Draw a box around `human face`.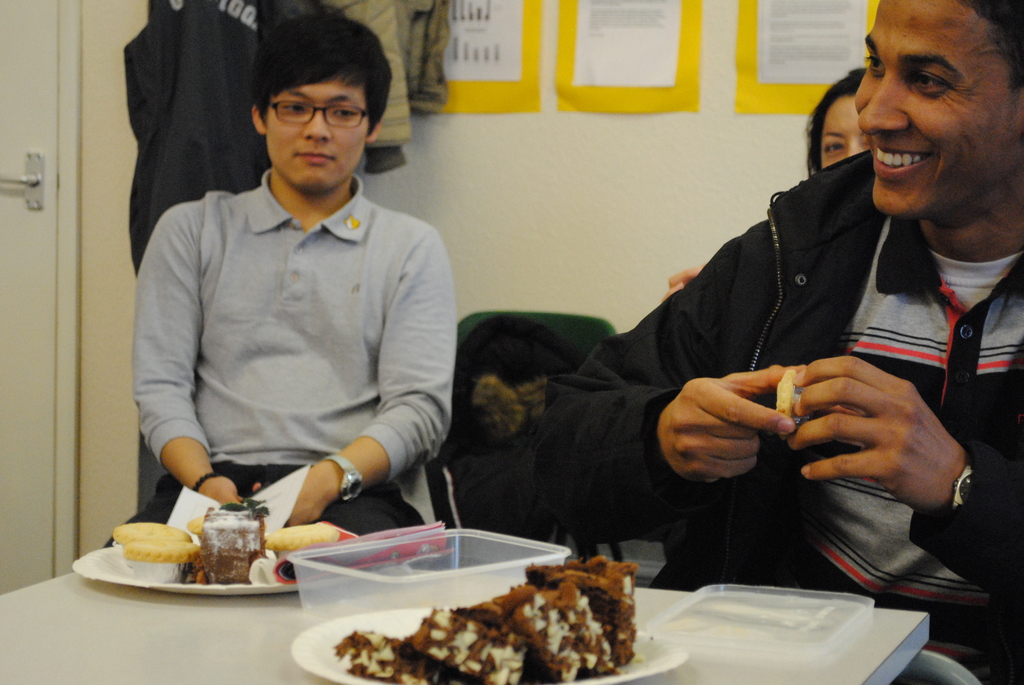
854,0,1023,219.
